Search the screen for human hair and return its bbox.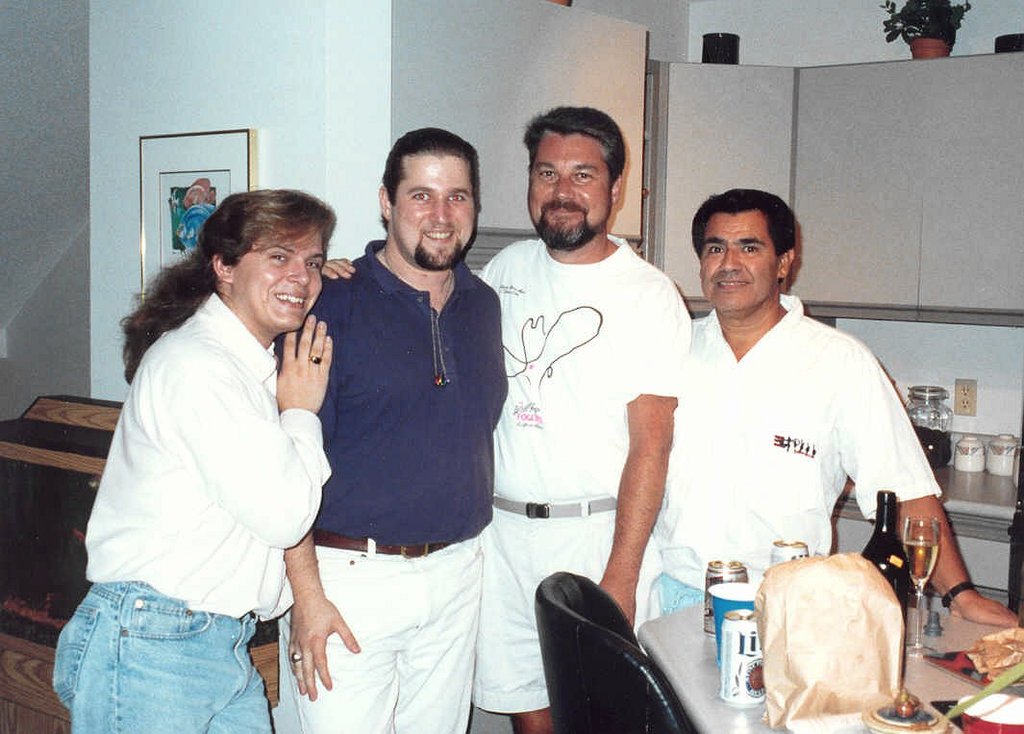
Found: (left=688, top=183, right=805, bottom=260).
